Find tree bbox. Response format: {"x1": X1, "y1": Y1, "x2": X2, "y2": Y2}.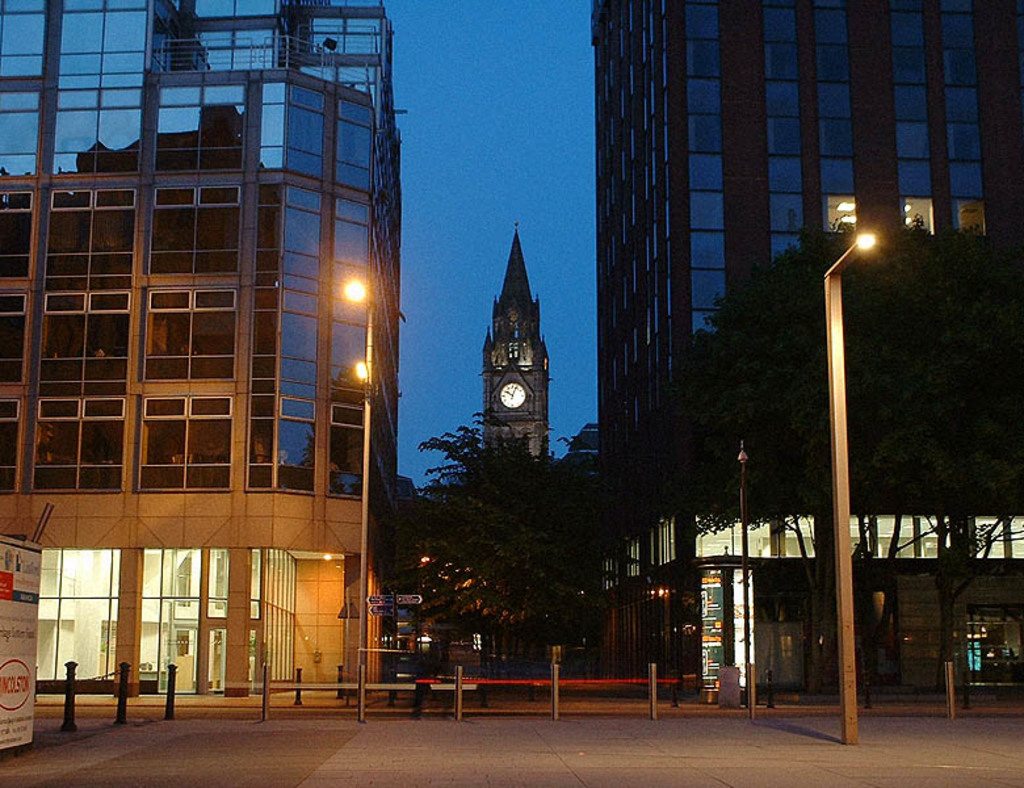
{"x1": 722, "y1": 148, "x2": 987, "y2": 700}.
